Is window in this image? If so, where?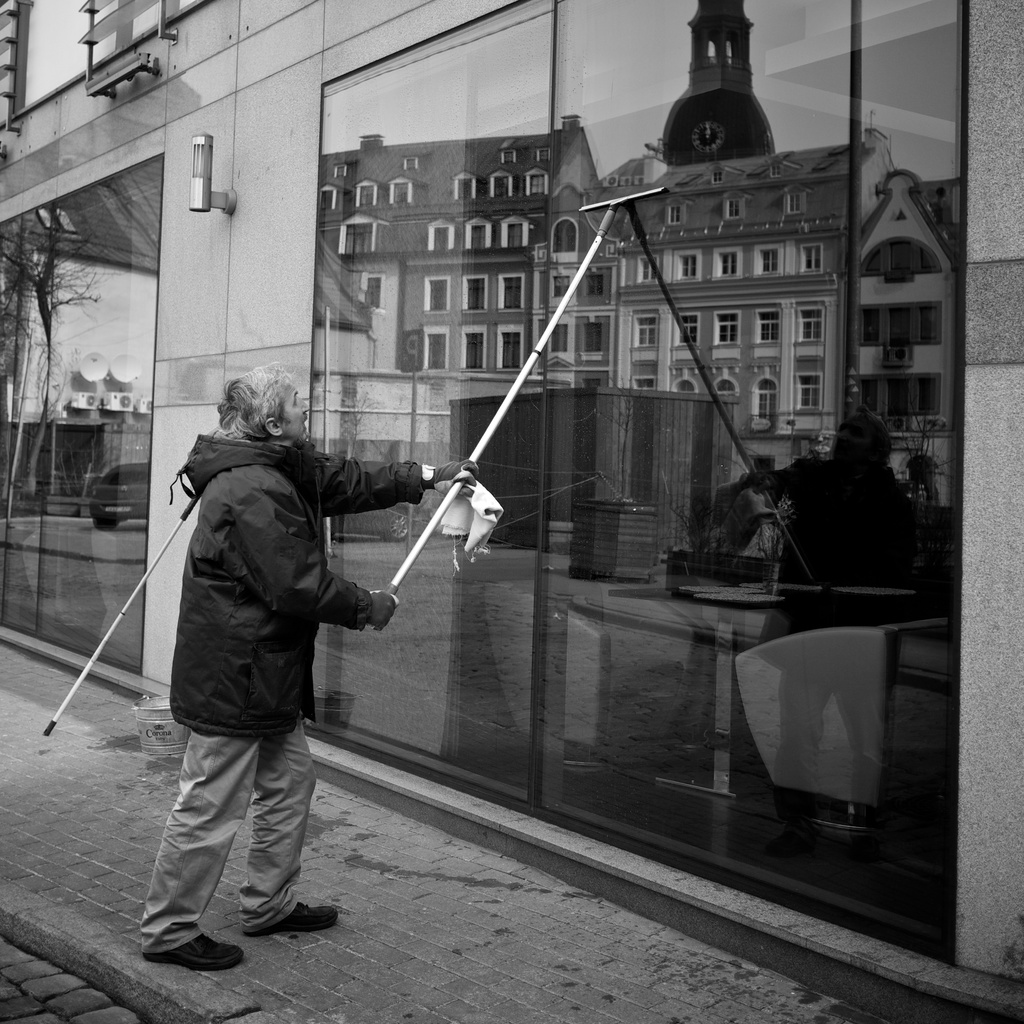
Yes, at x1=348, y1=221, x2=372, y2=250.
